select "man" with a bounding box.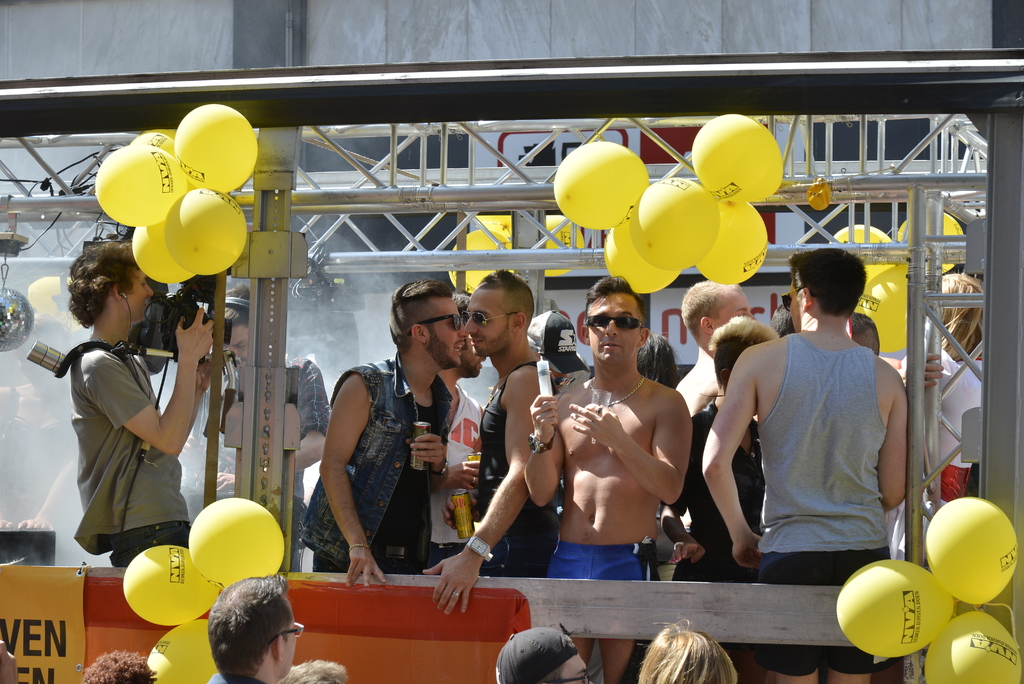
left=77, top=241, right=221, bottom=567.
